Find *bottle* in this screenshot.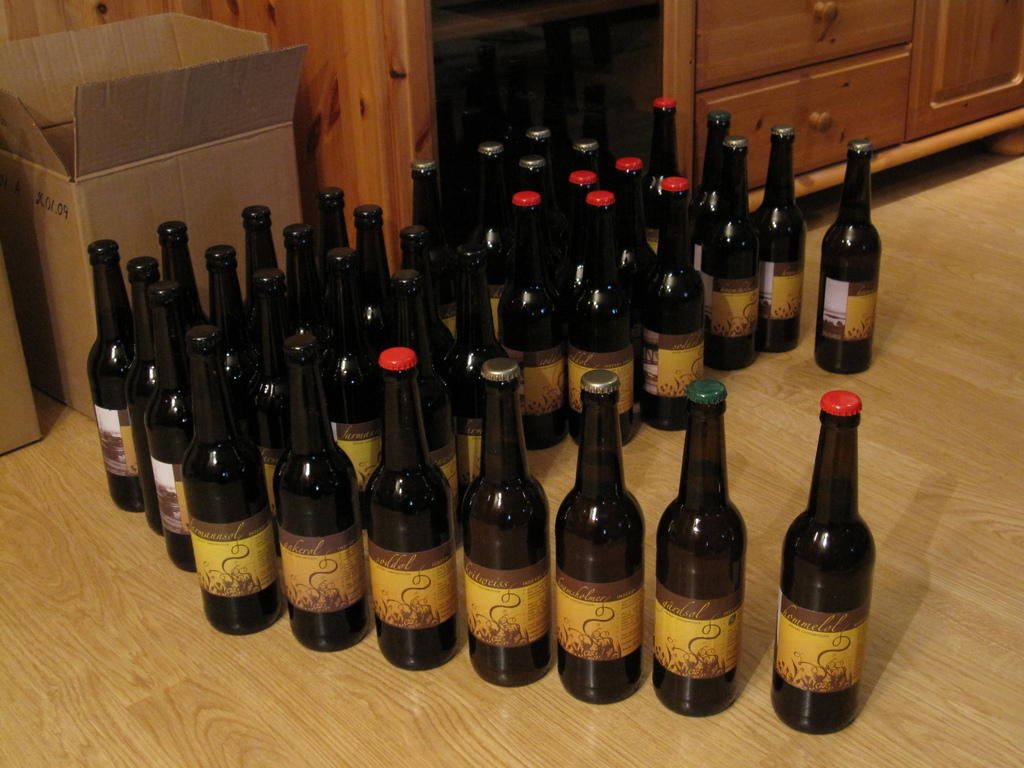
The bounding box for *bottle* is [left=515, top=156, right=548, bottom=200].
